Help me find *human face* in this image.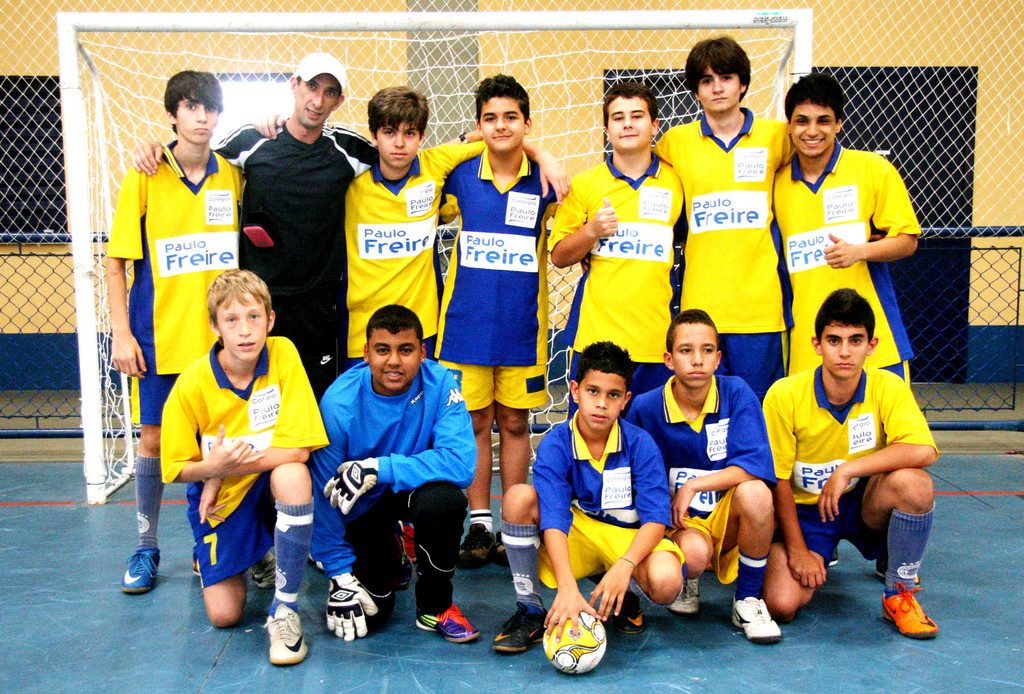
Found it: (x1=789, y1=108, x2=837, y2=161).
